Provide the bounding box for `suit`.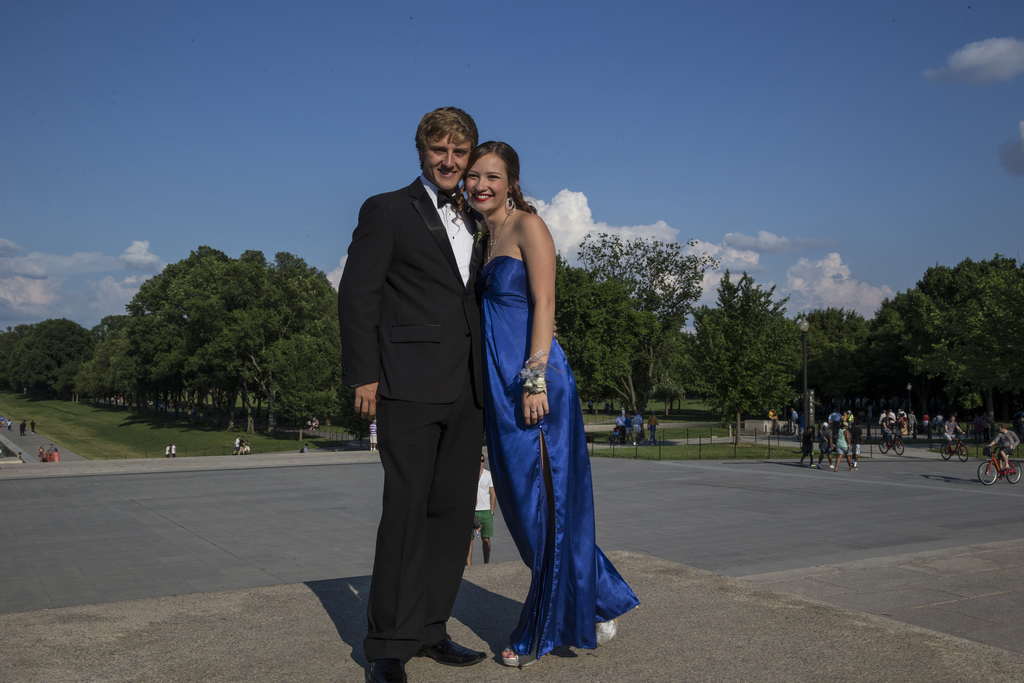
pyautogui.locateOnScreen(367, 99, 540, 677).
